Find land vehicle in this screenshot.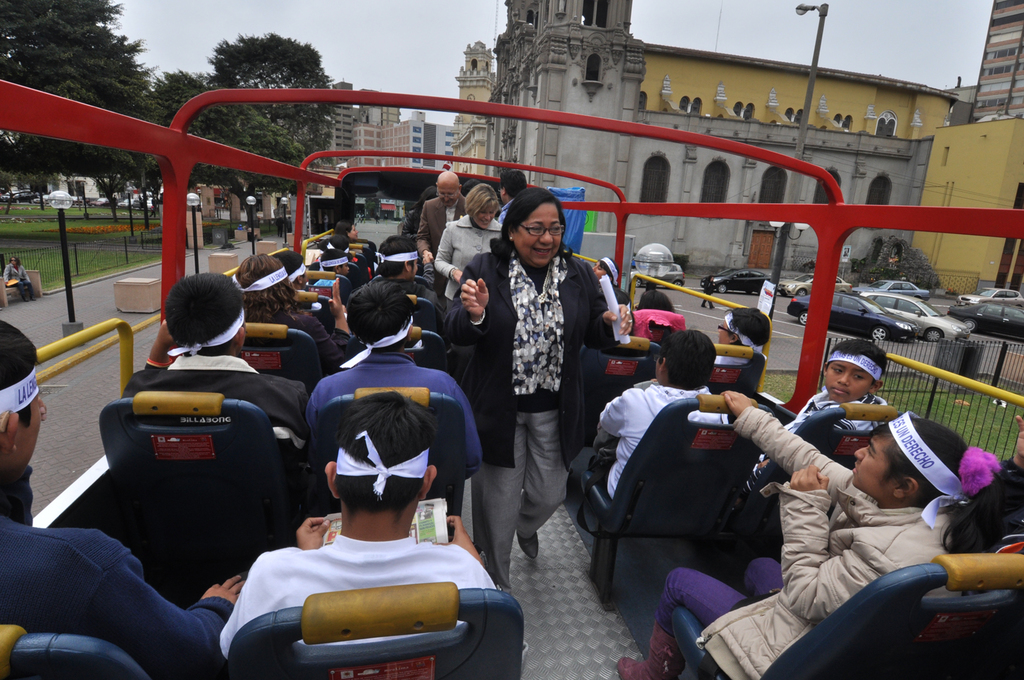
The bounding box for land vehicle is <bbox>957, 285, 1023, 305</bbox>.
